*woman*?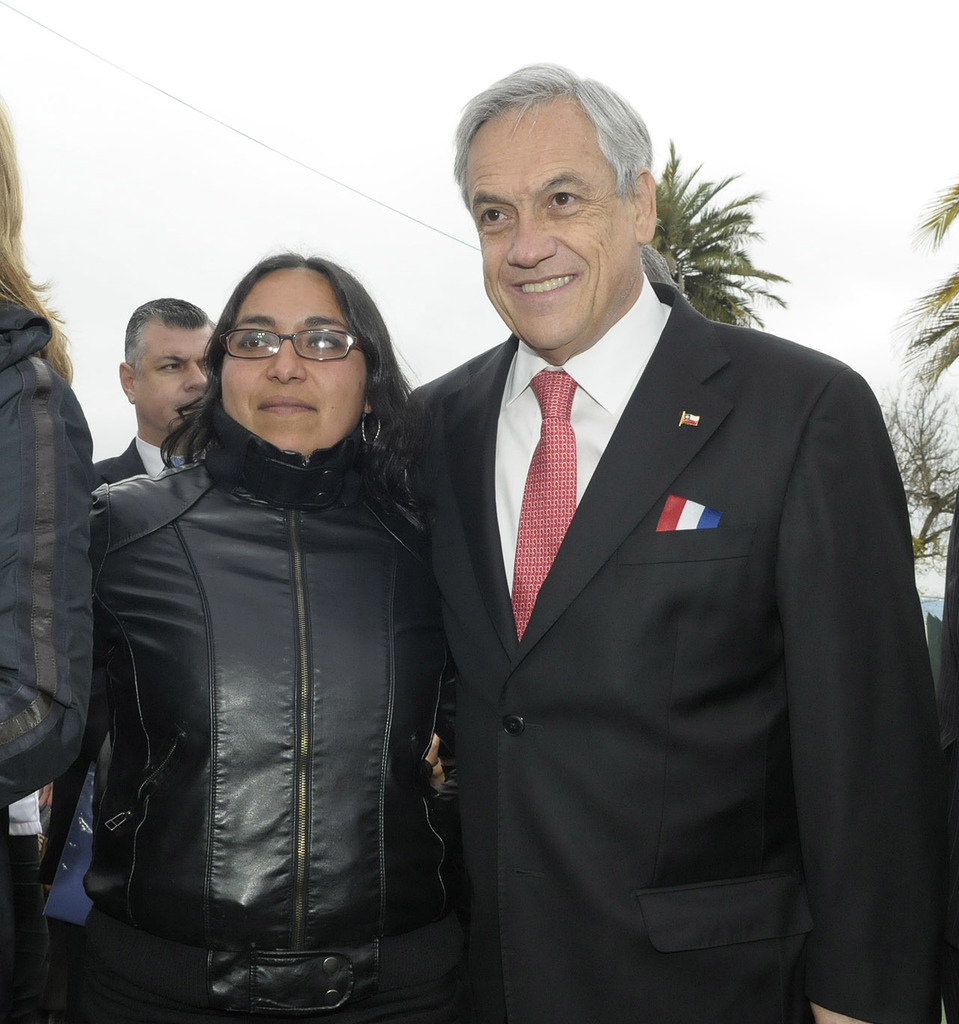
box(0, 91, 105, 1023)
